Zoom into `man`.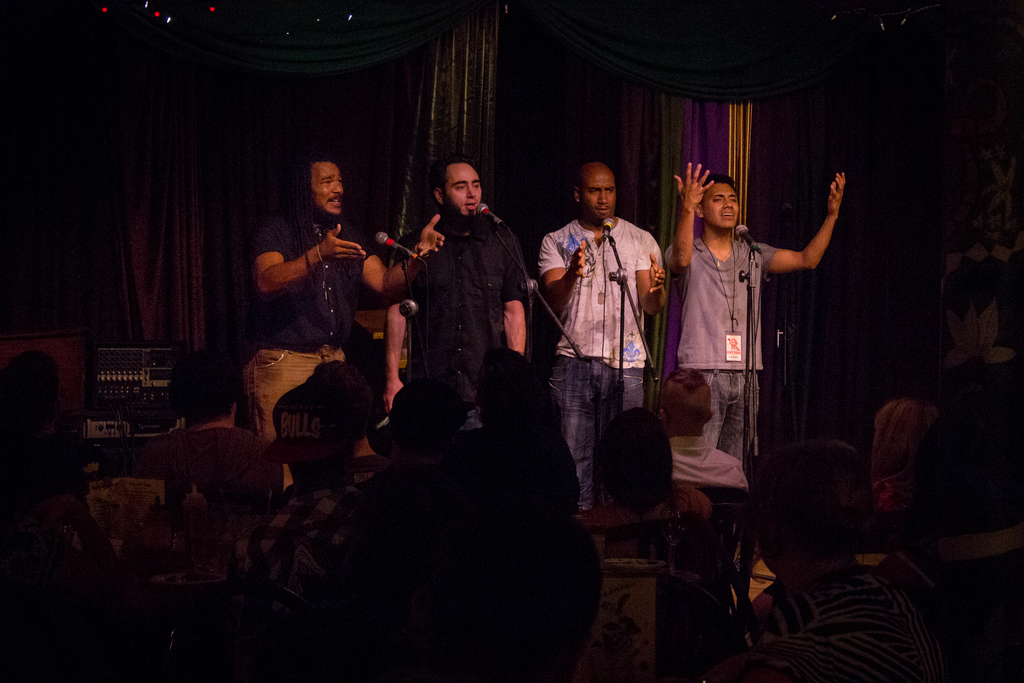
Zoom target: BBox(394, 154, 527, 441).
